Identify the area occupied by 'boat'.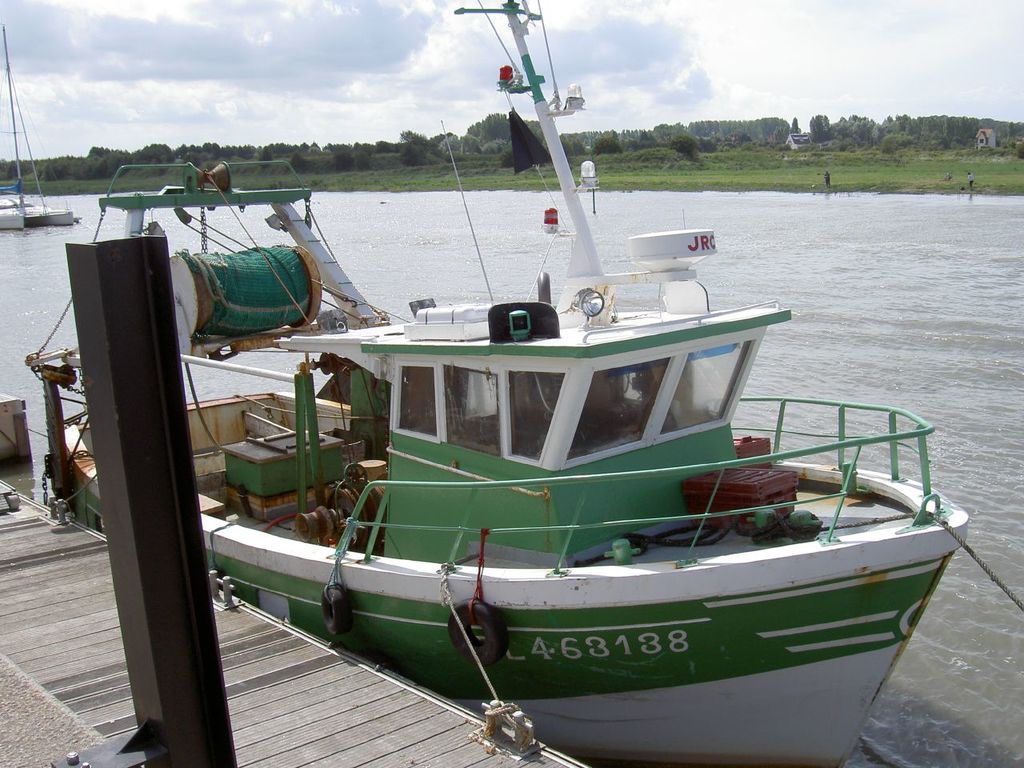
Area: 124, 36, 959, 749.
